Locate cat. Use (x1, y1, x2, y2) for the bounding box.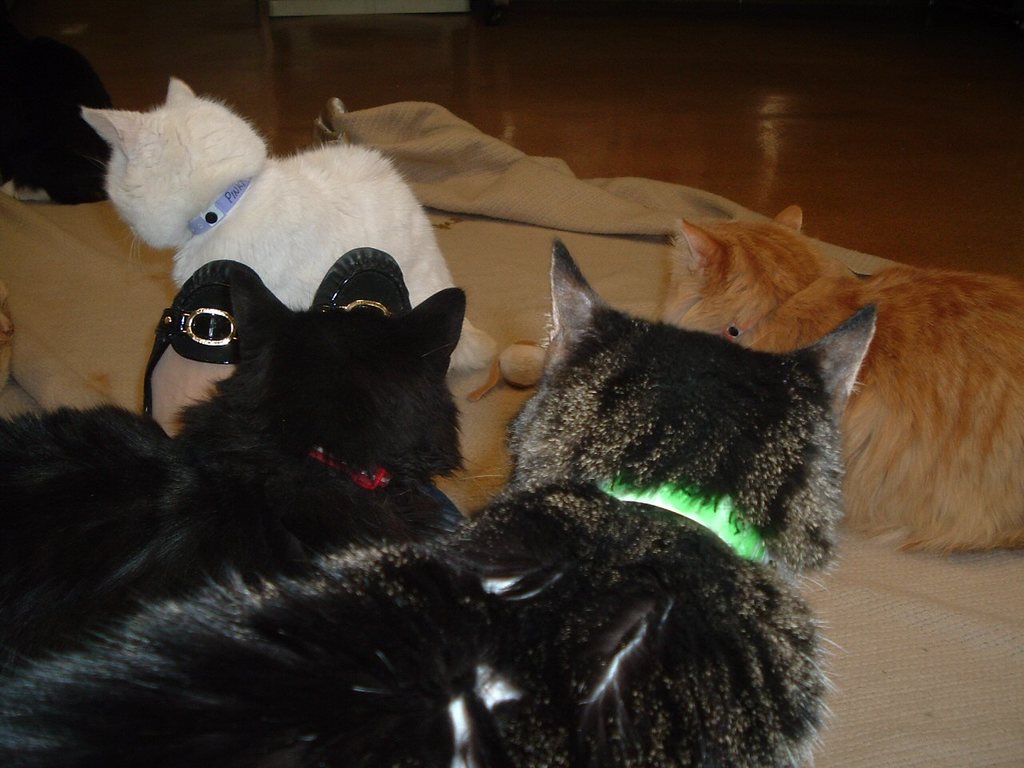
(0, 232, 875, 767).
